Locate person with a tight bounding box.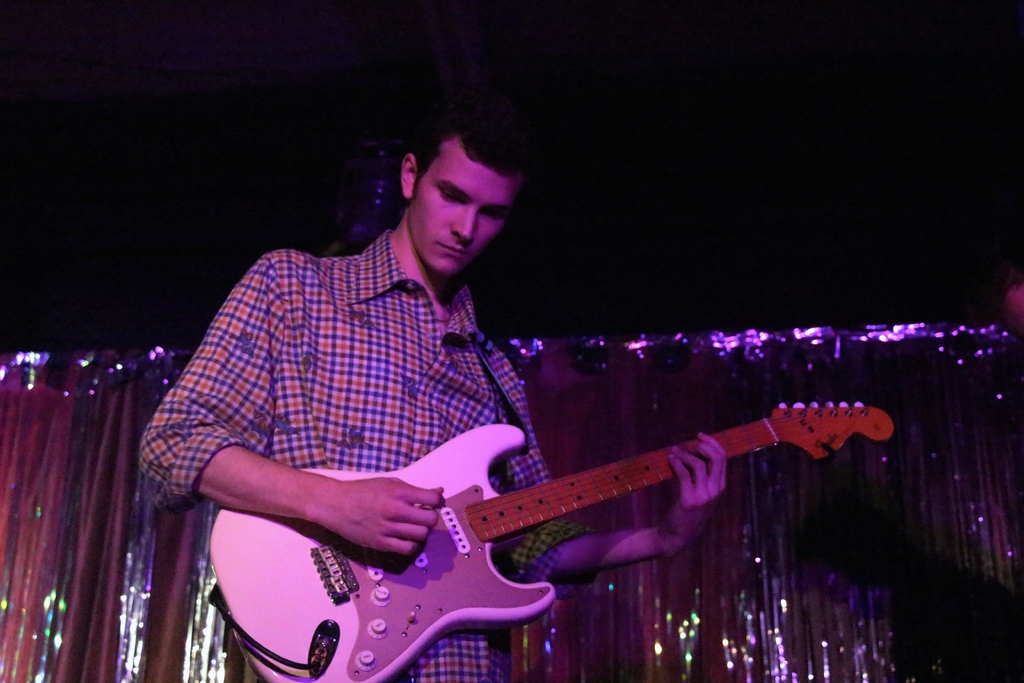
134:114:730:682.
